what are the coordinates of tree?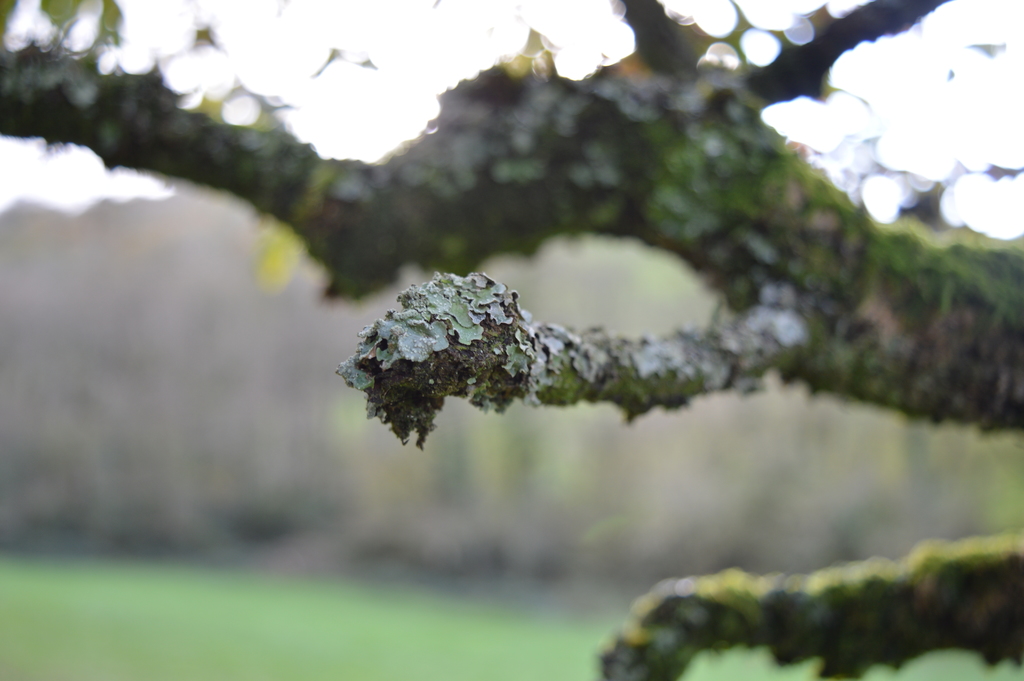
{"left": 100, "top": 13, "right": 1013, "bottom": 597}.
